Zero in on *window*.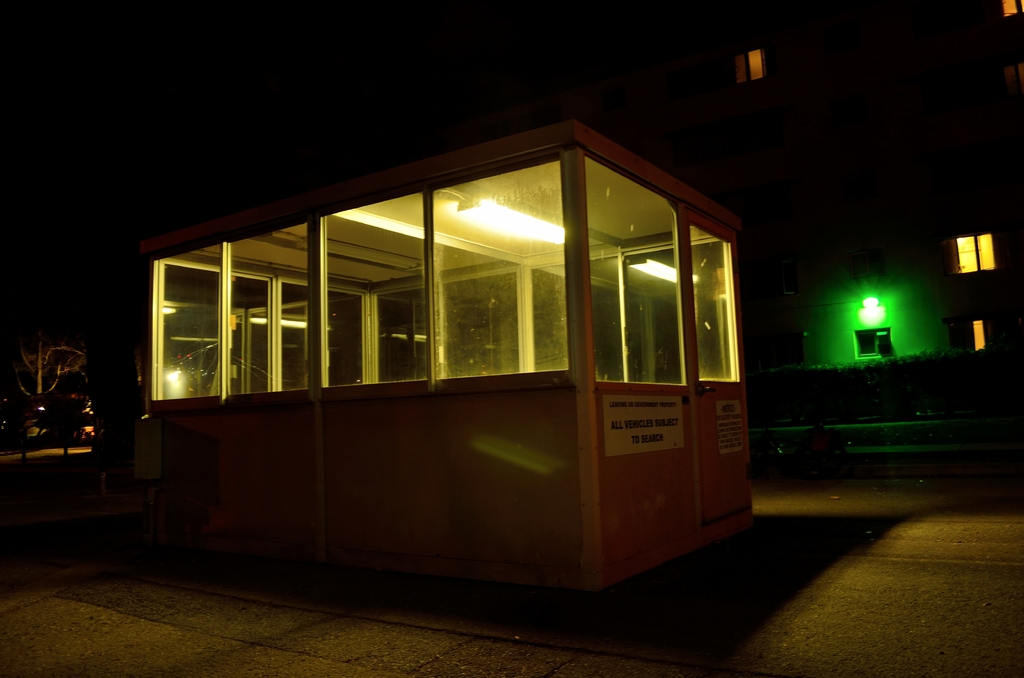
Zeroed in: 850:323:896:359.
